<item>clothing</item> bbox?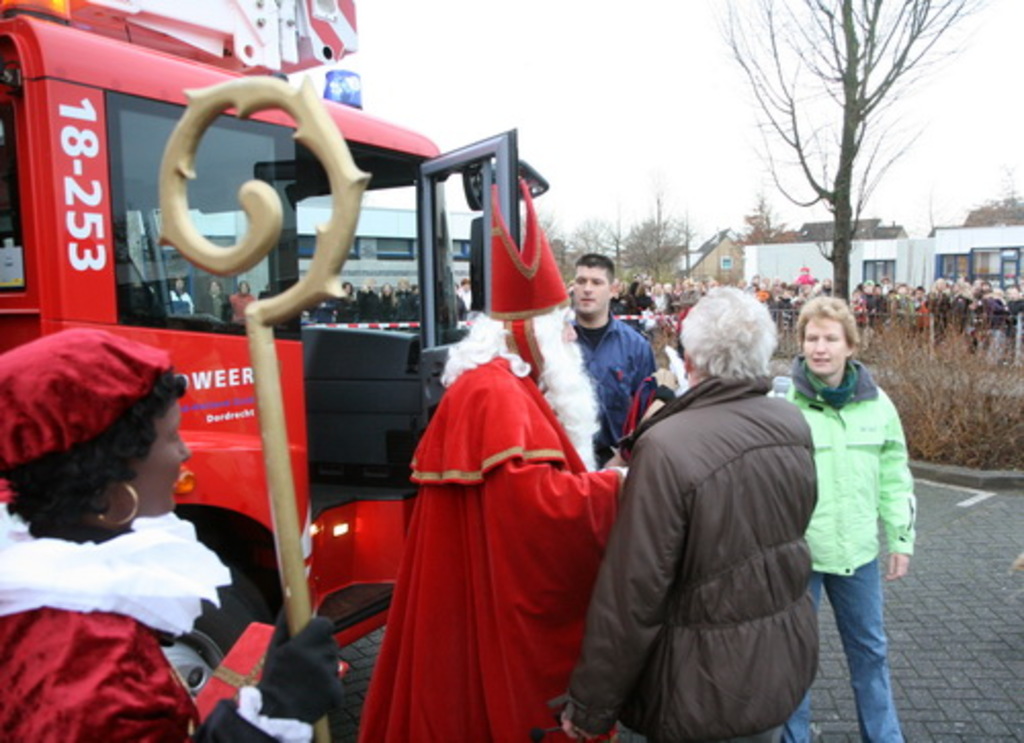
365:325:623:729
